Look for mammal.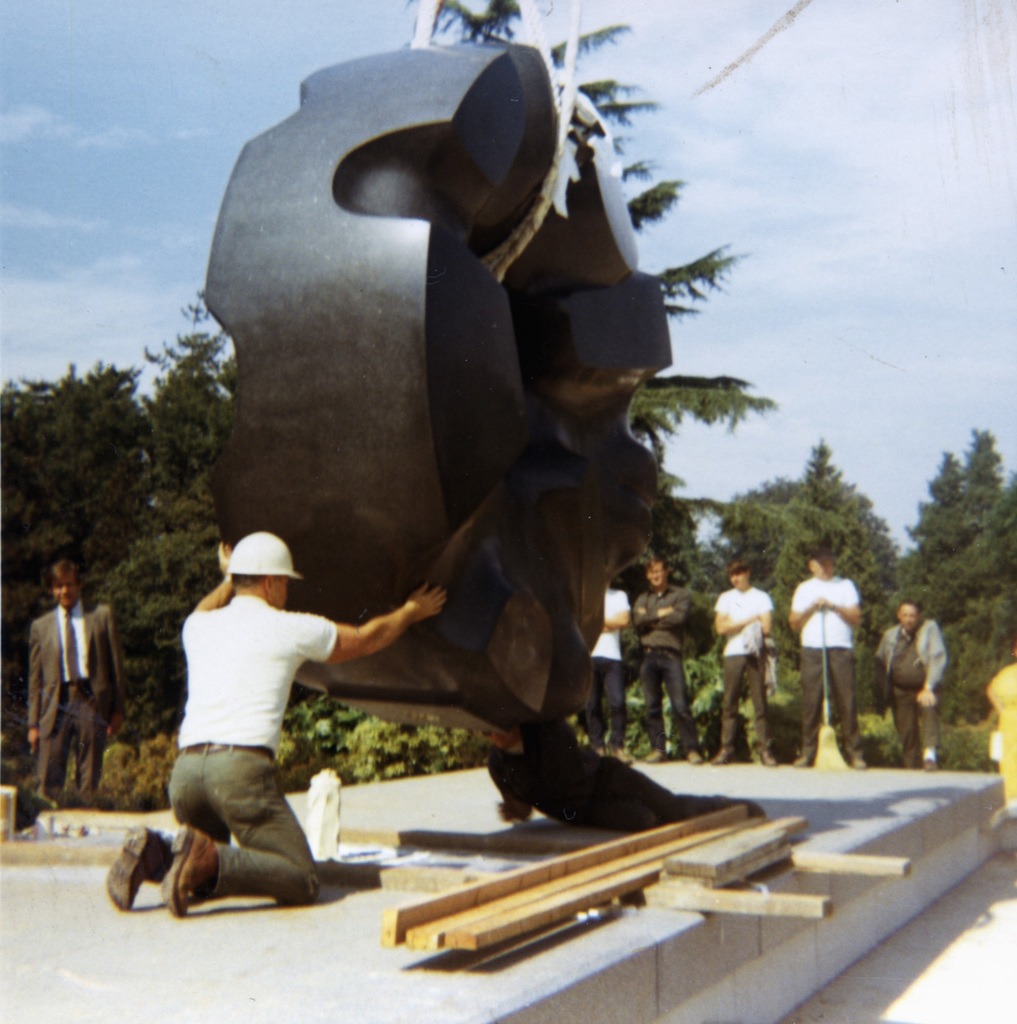
Found: detection(716, 560, 775, 765).
